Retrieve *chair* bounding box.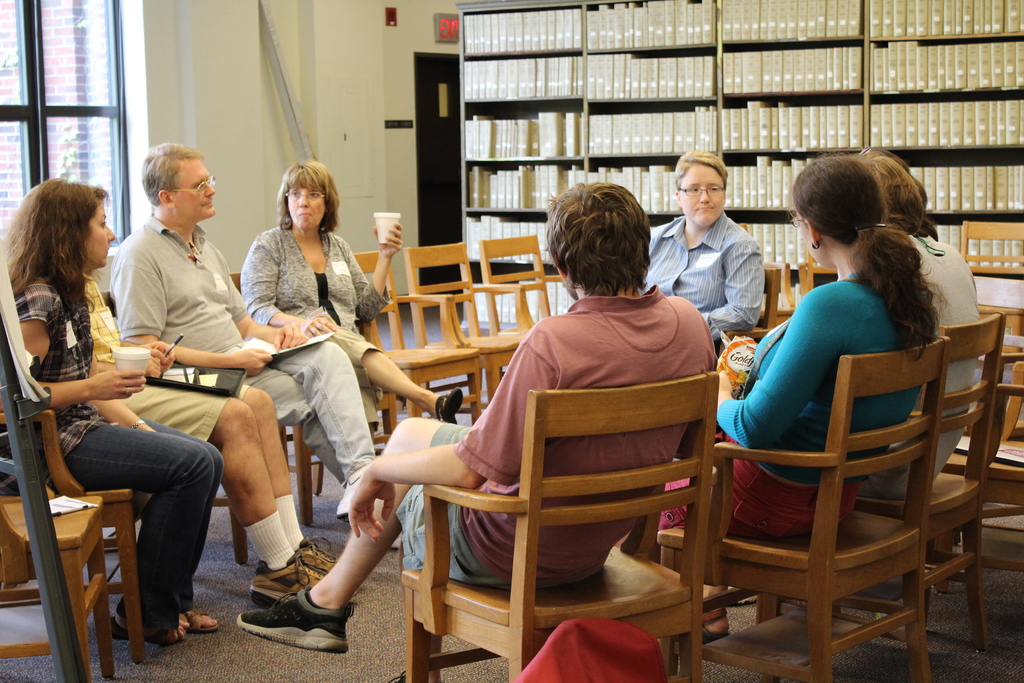
Bounding box: left=747, top=269, right=780, bottom=336.
